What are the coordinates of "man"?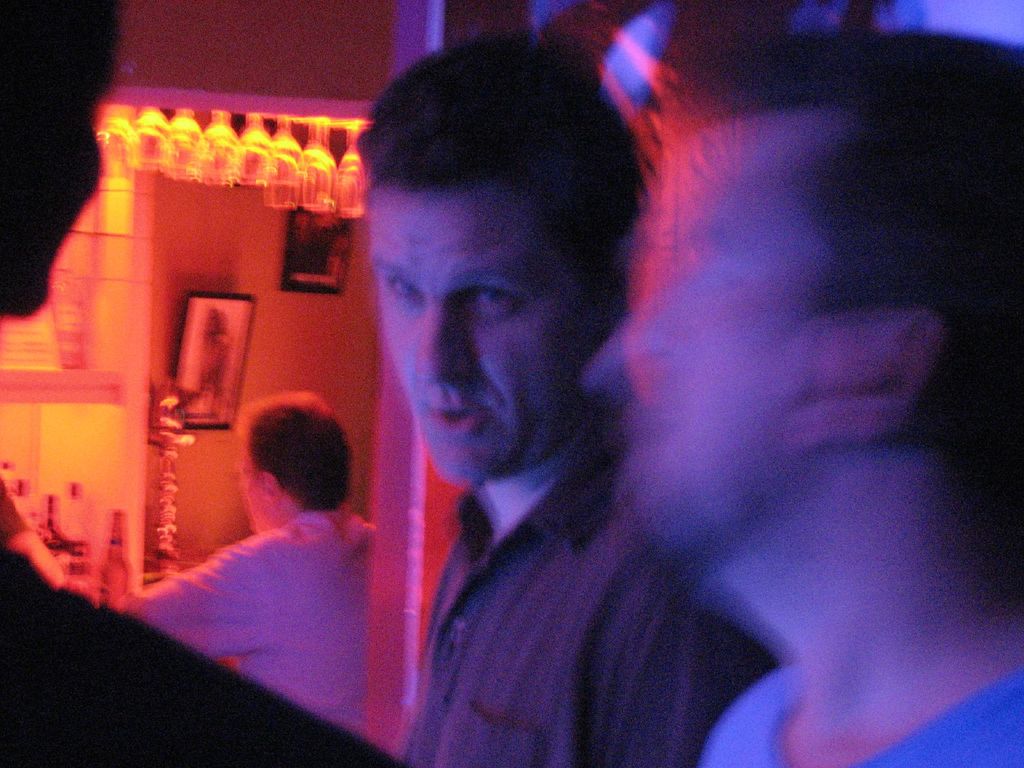
rect(115, 387, 386, 743).
